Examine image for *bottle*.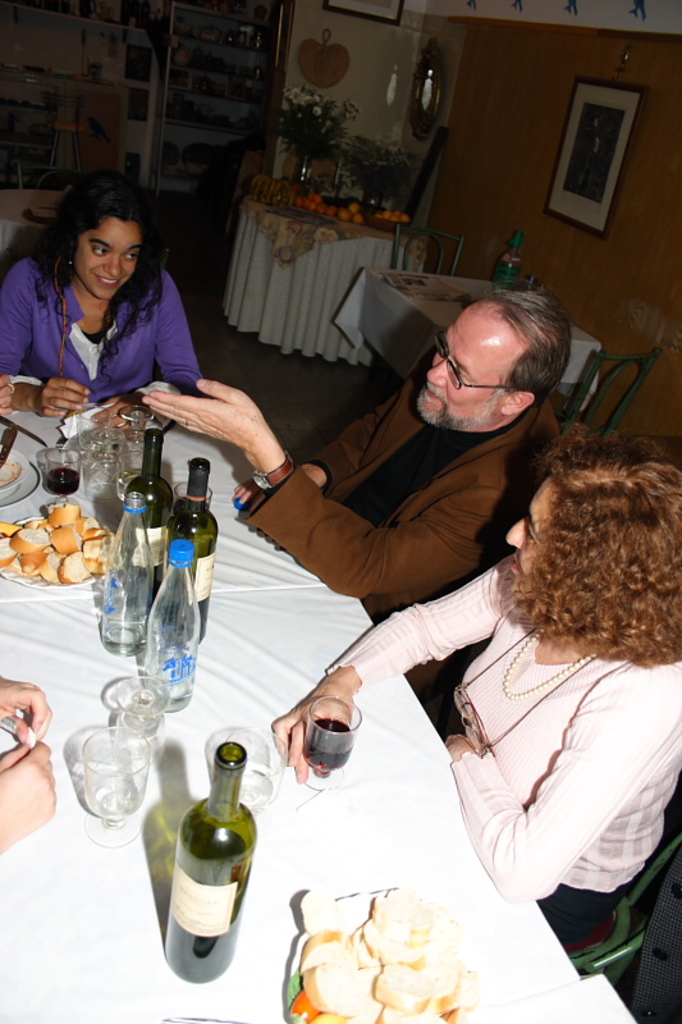
Examination result: bbox(164, 736, 257, 983).
